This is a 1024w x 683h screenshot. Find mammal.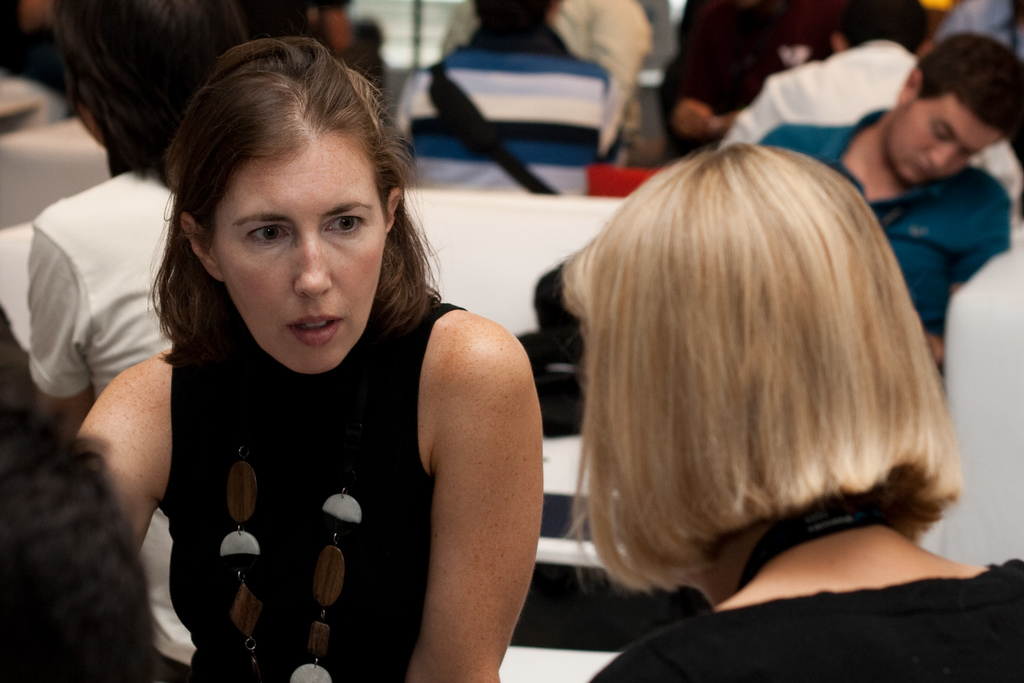
Bounding box: 758:29:1023:370.
